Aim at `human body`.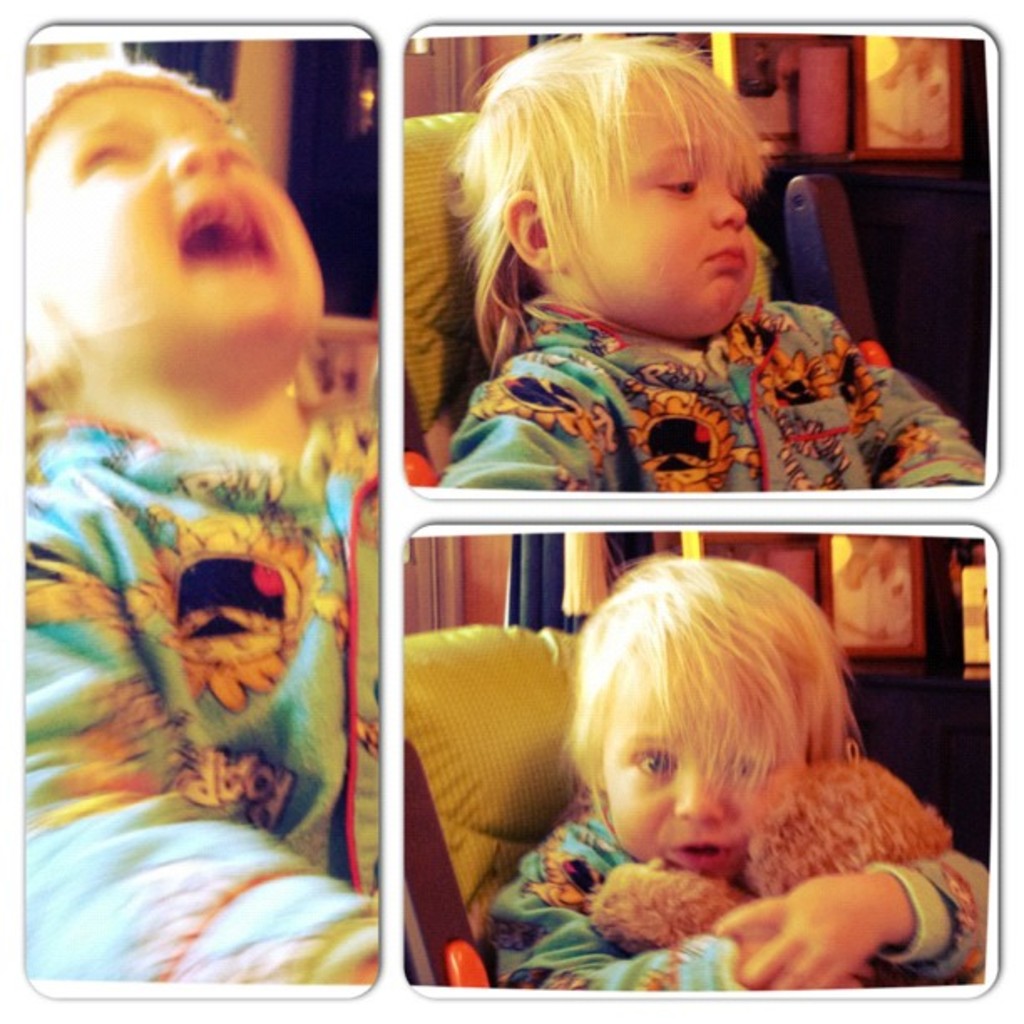
Aimed at locate(20, 403, 380, 989).
